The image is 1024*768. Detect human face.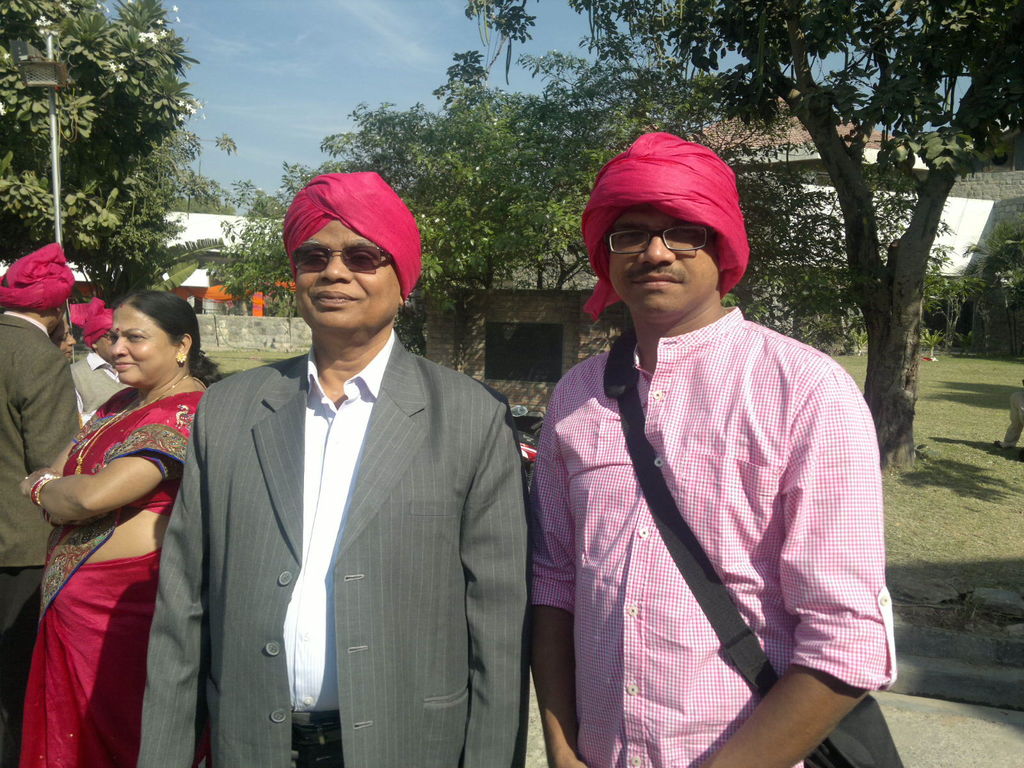
Detection: 604 205 718 317.
